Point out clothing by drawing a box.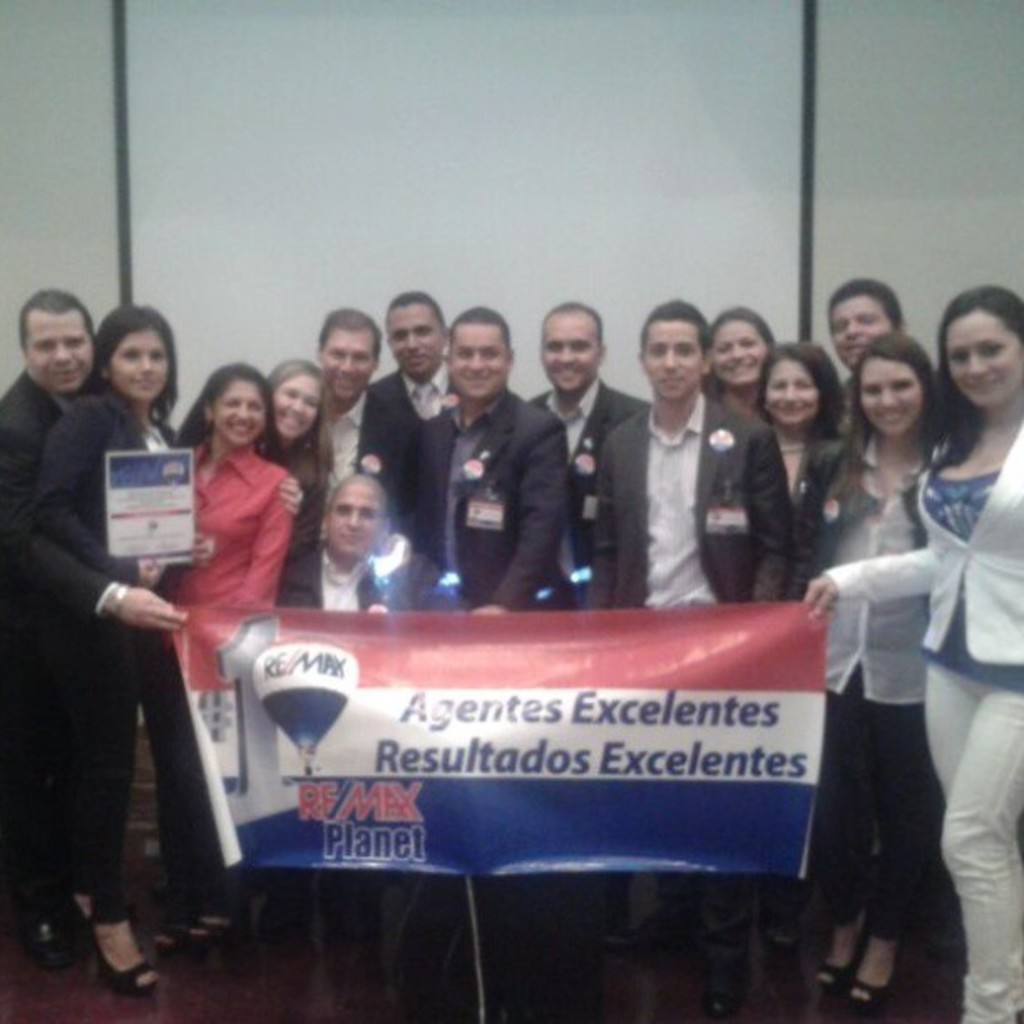
locate(300, 378, 413, 576).
